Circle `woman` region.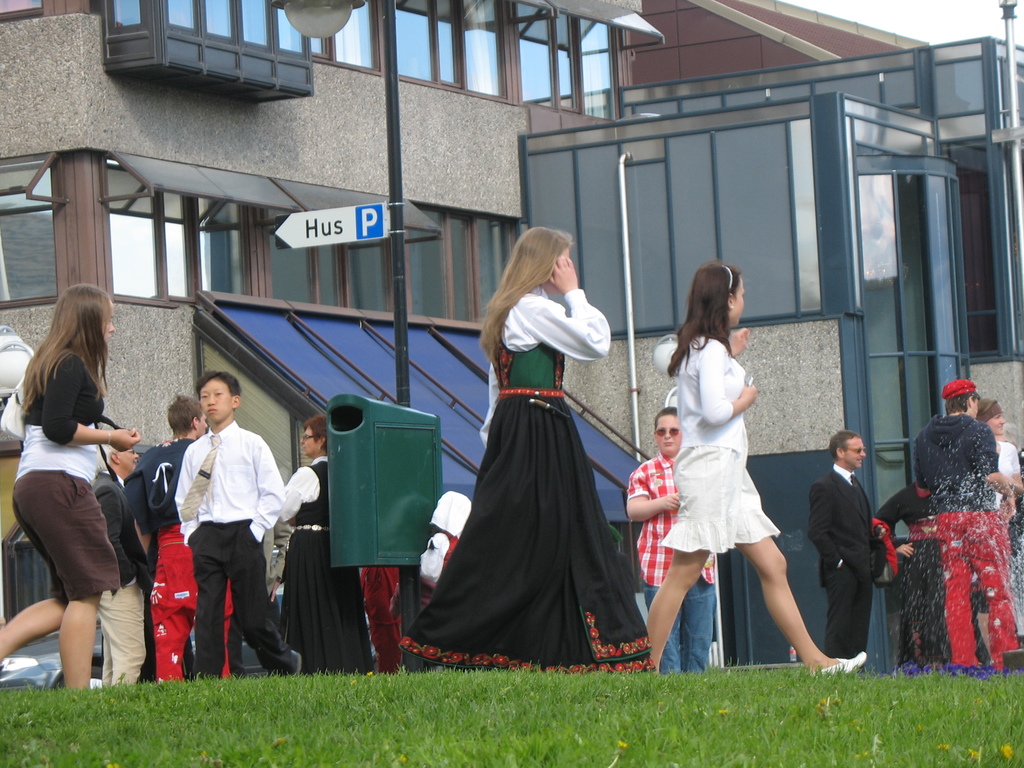
Region: bbox=[631, 260, 874, 690].
